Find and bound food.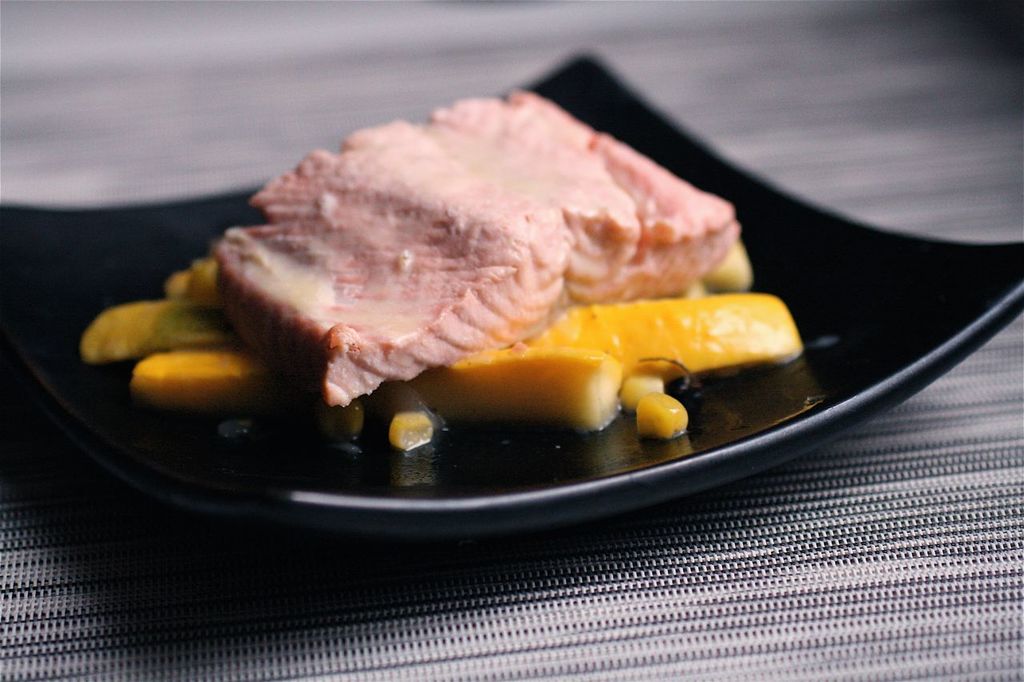
Bound: l=134, t=88, r=823, b=491.
